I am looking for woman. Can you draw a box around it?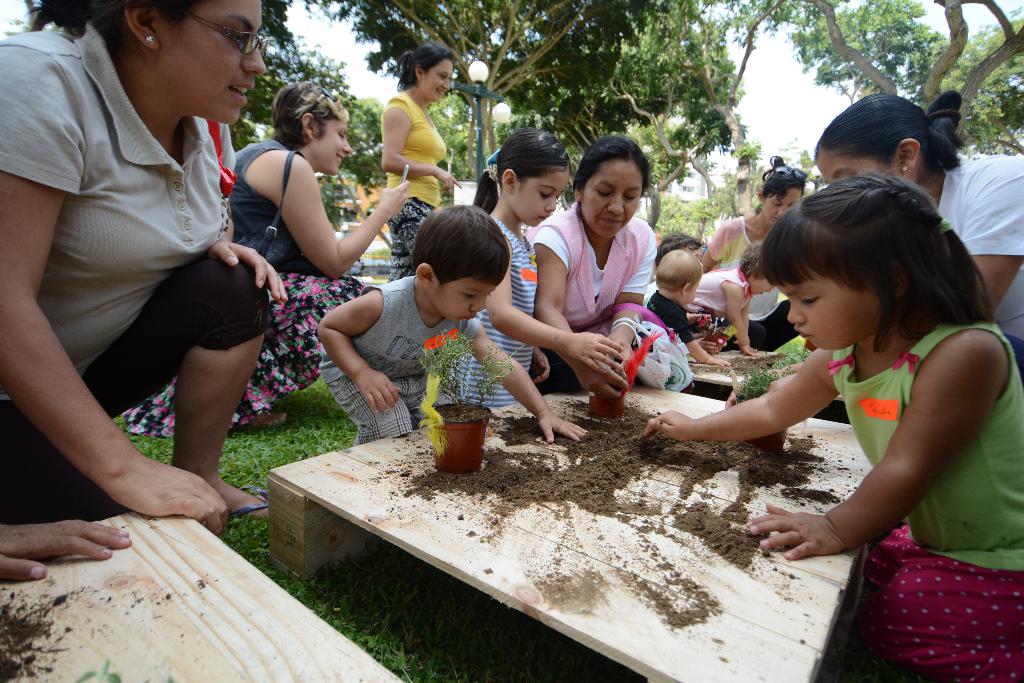
Sure, the bounding box is box=[376, 45, 460, 282].
